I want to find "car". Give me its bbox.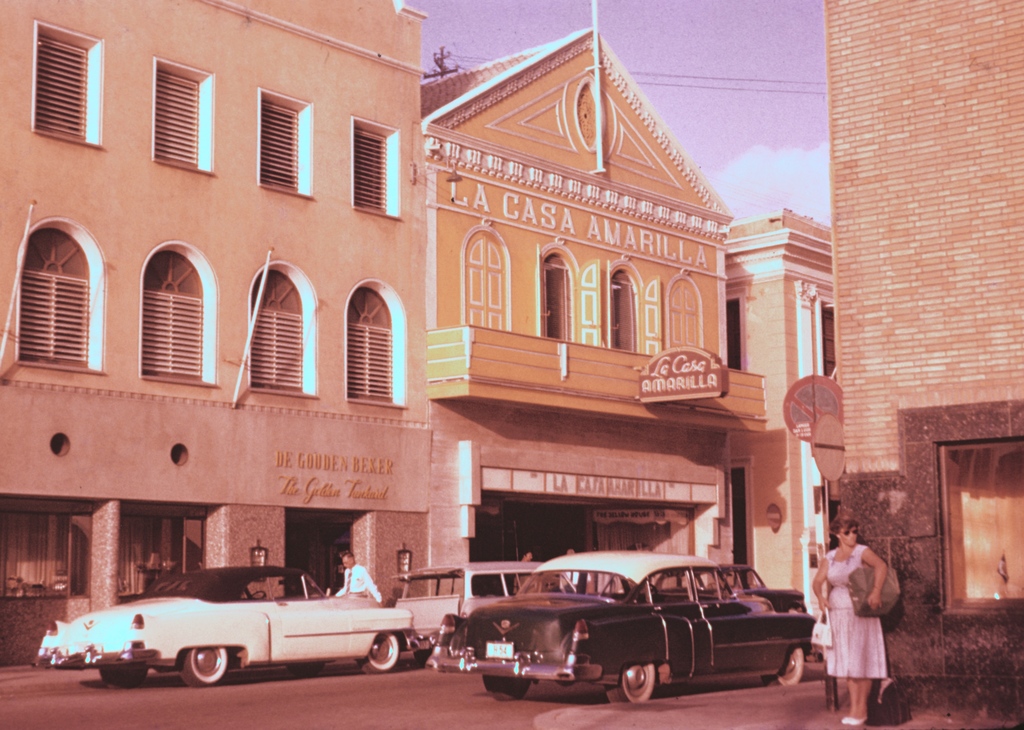
[429, 553, 815, 709].
